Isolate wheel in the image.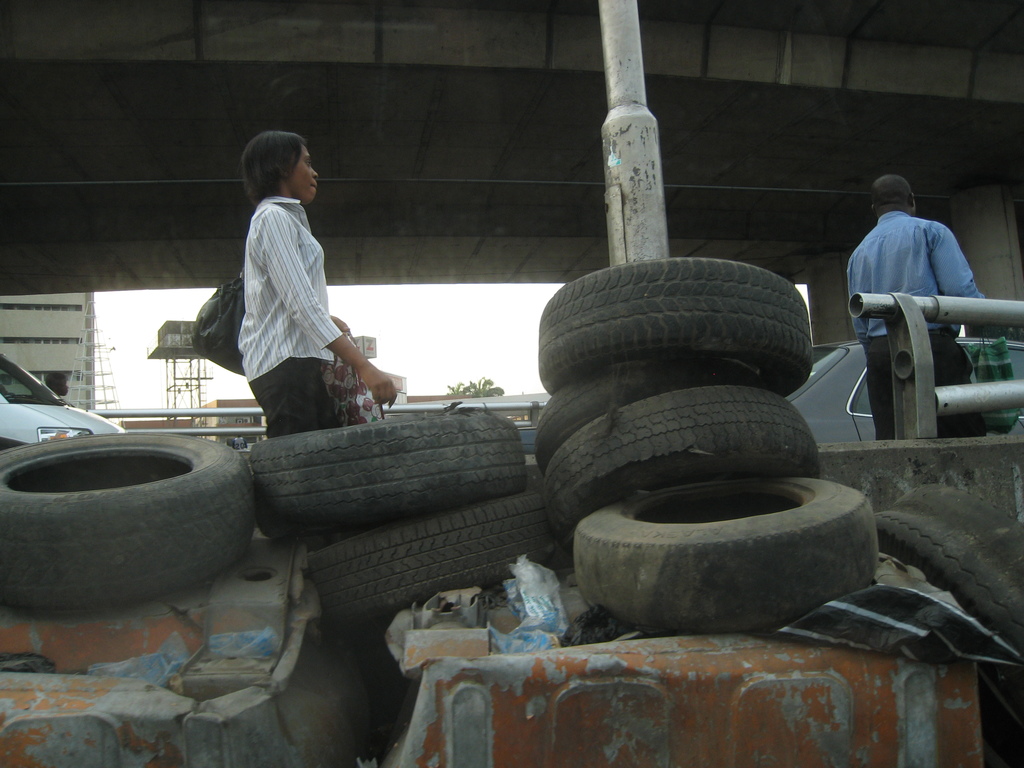
Isolated region: <bbox>12, 429, 246, 603</bbox>.
